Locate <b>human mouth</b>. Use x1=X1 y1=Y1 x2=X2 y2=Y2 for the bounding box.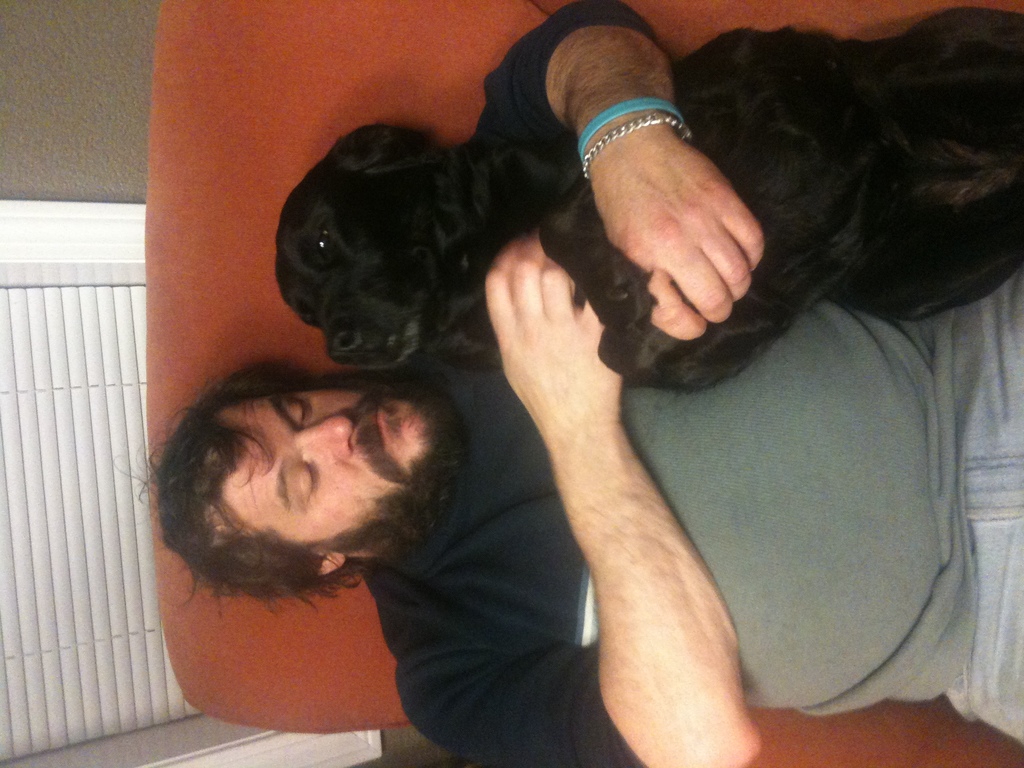
x1=377 y1=407 x2=388 y2=449.
